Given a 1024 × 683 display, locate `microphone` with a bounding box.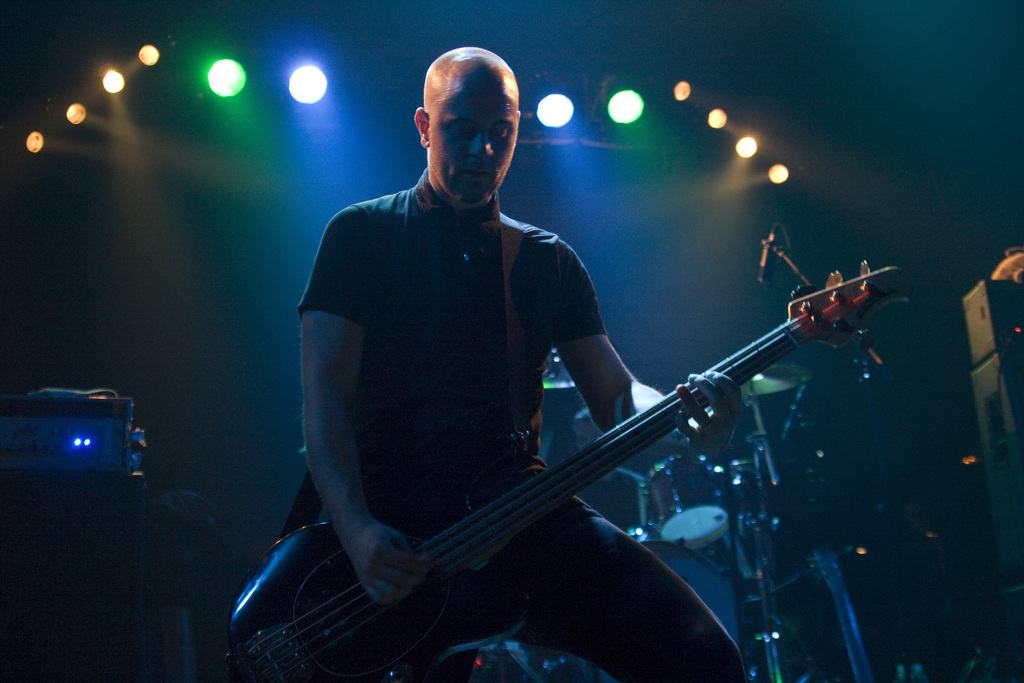
Located: {"x1": 760, "y1": 225, "x2": 780, "y2": 284}.
